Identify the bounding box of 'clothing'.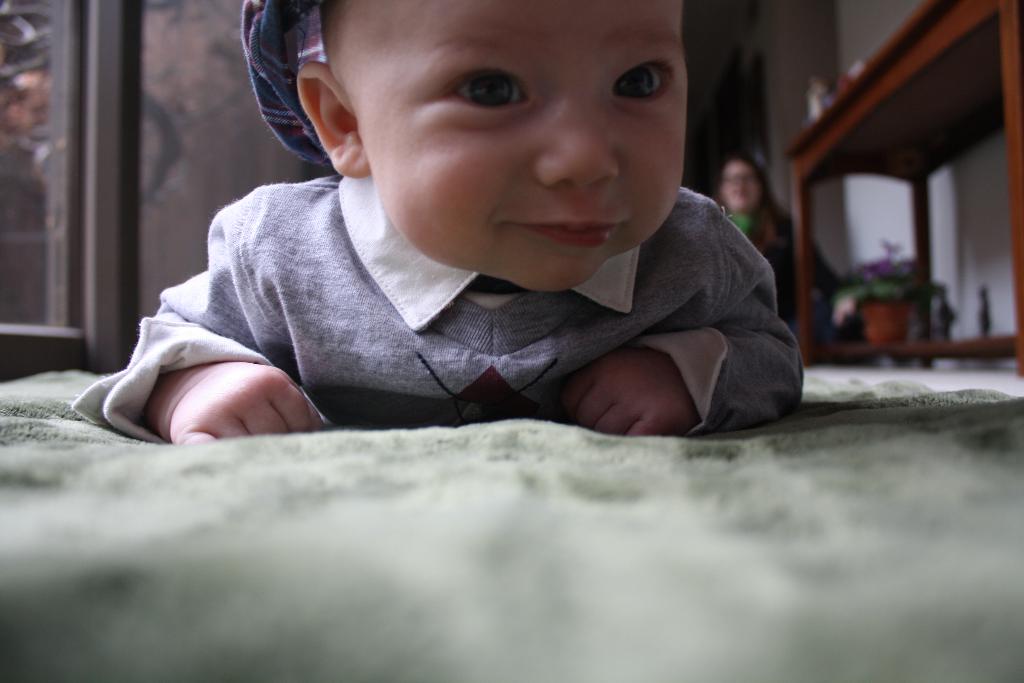
718,199,842,346.
